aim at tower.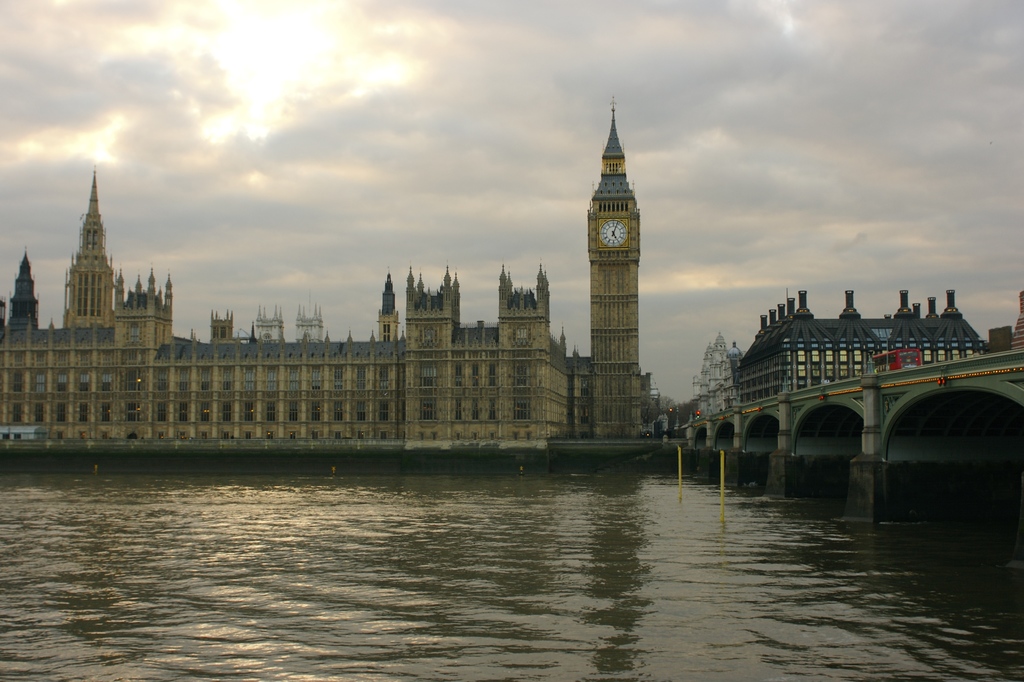
Aimed at box=[8, 253, 44, 326].
